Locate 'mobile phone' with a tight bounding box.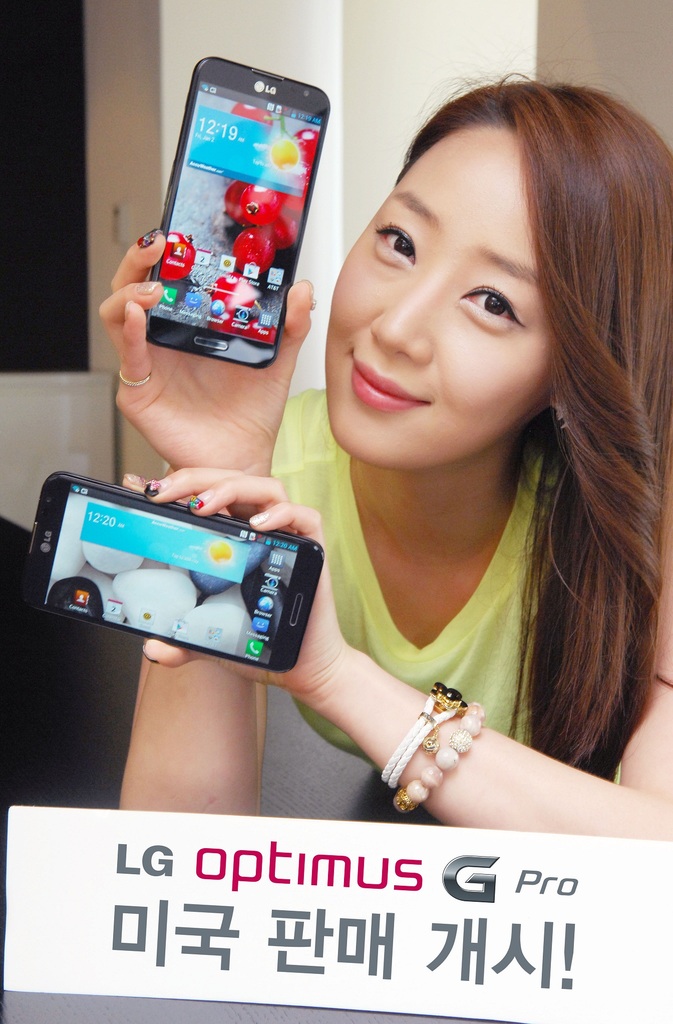
bbox(143, 49, 331, 371).
